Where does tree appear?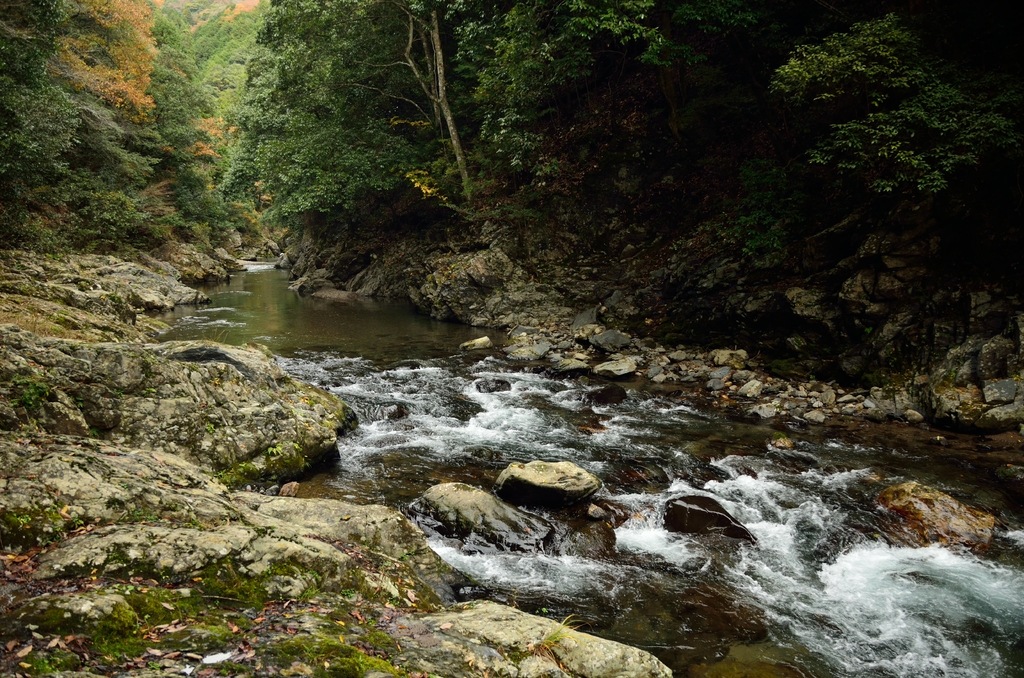
Appears at (x1=0, y1=0, x2=163, y2=236).
